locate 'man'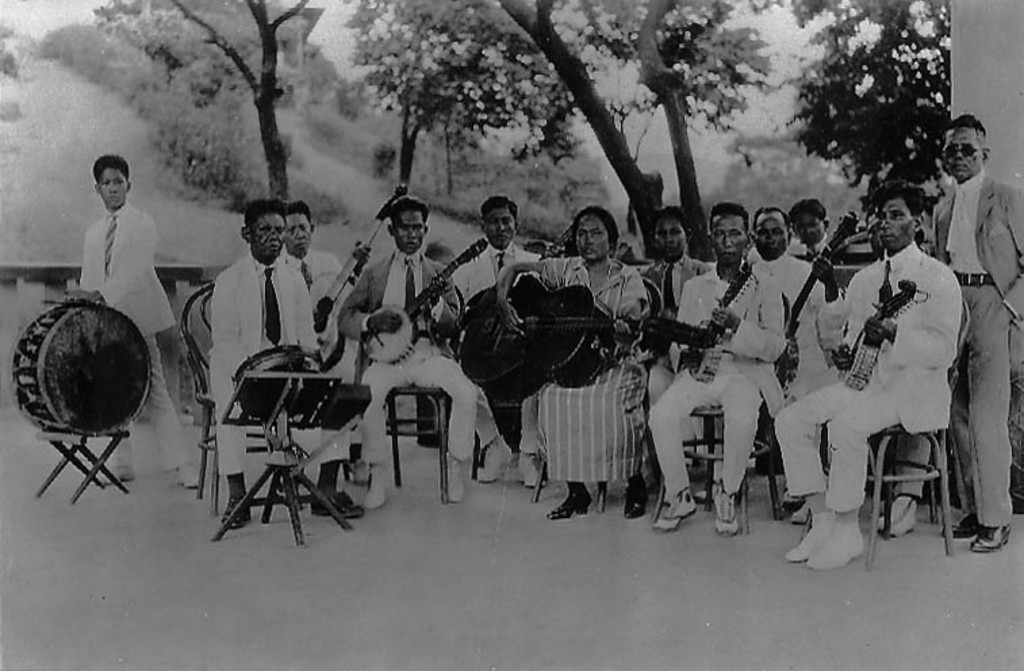
locate(350, 196, 482, 507)
